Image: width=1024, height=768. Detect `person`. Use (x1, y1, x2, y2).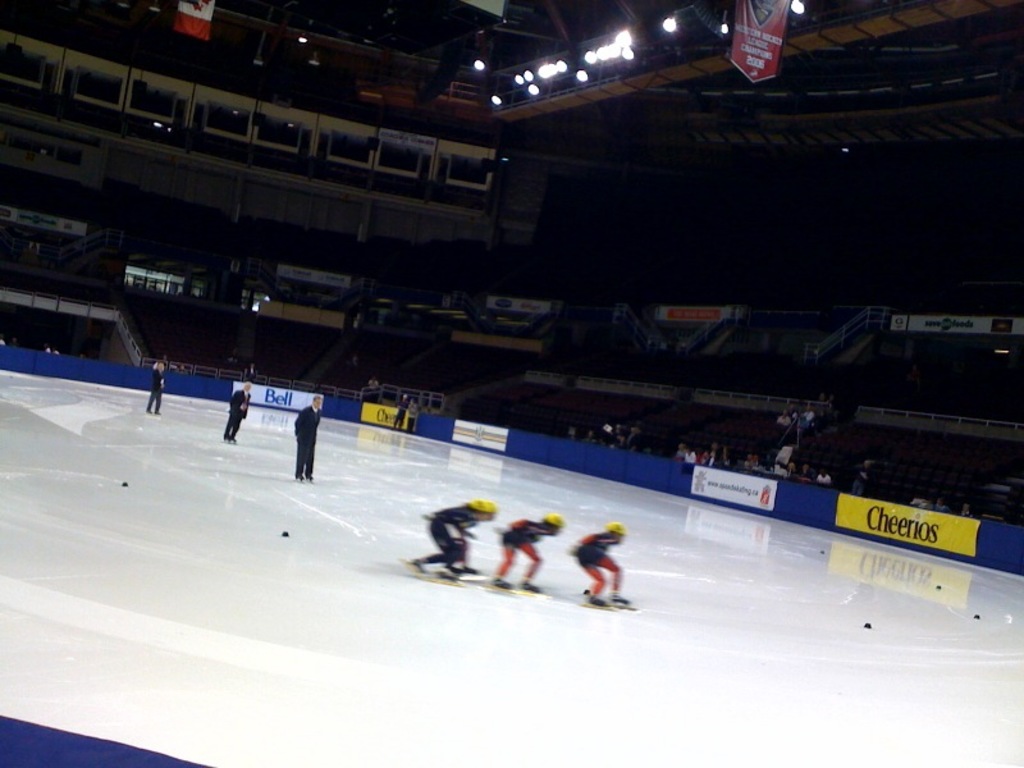
(494, 512, 571, 586).
